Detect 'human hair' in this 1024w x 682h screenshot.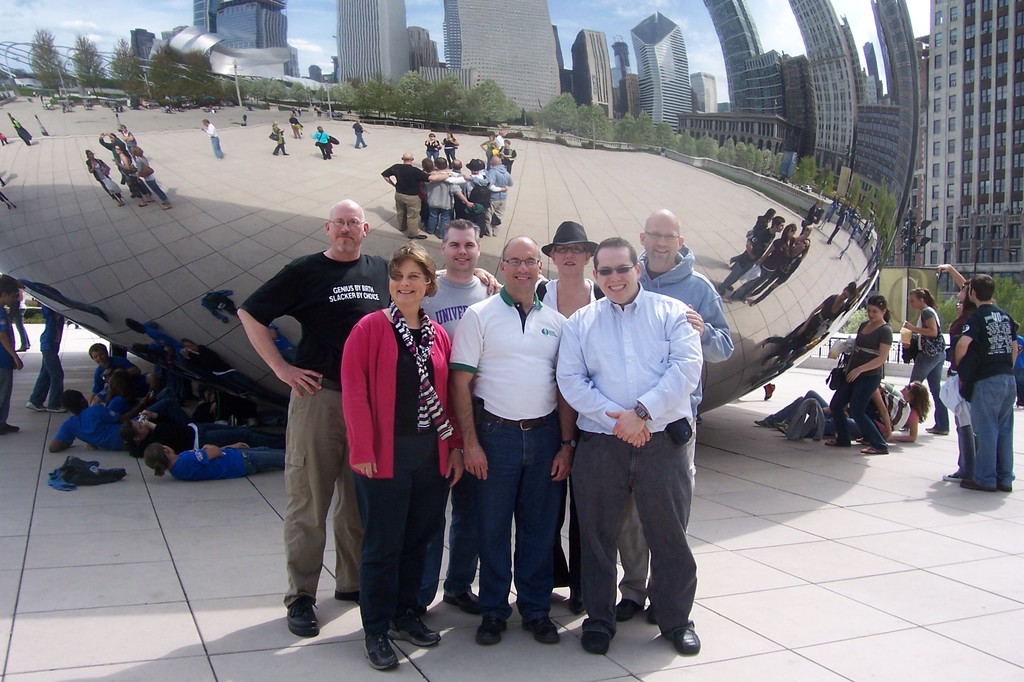
Detection: [x1=504, y1=235, x2=541, y2=266].
